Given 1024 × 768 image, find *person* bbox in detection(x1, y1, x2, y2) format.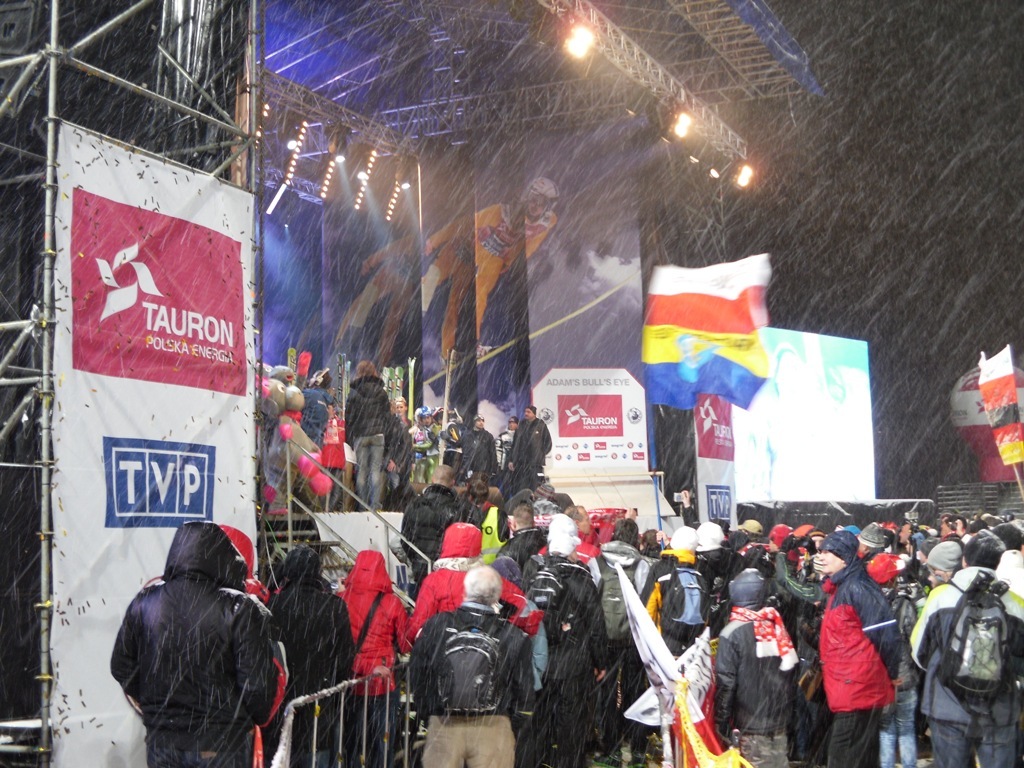
detection(426, 178, 561, 369).
